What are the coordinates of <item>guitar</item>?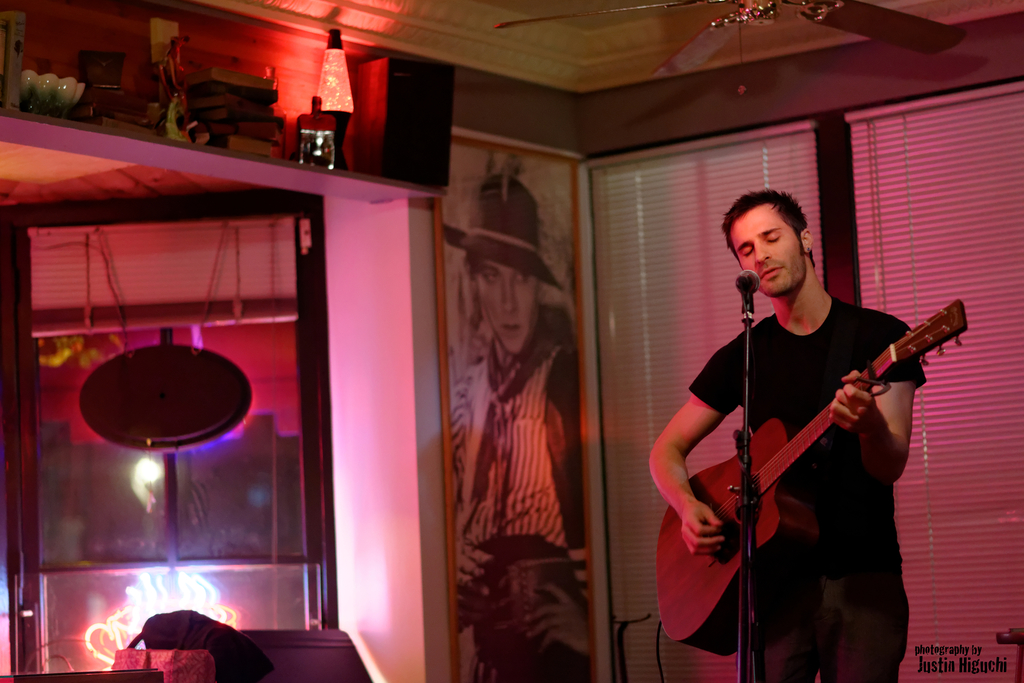
[653, 298, 969, 662].
